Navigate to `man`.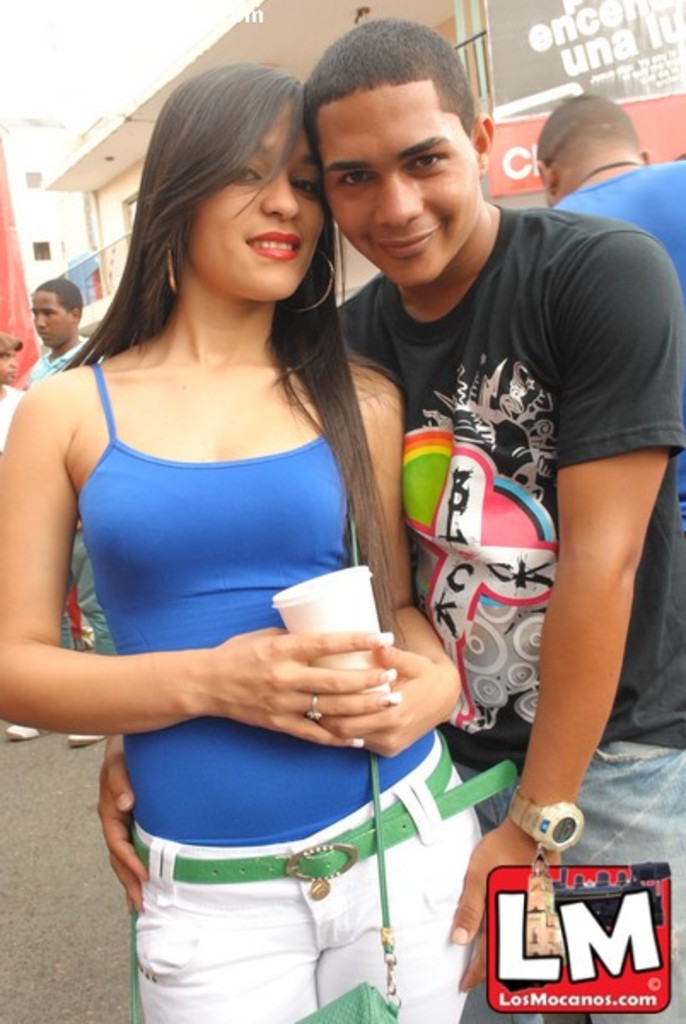
Navigation target: bbox=[539, 82, 684, 276].
